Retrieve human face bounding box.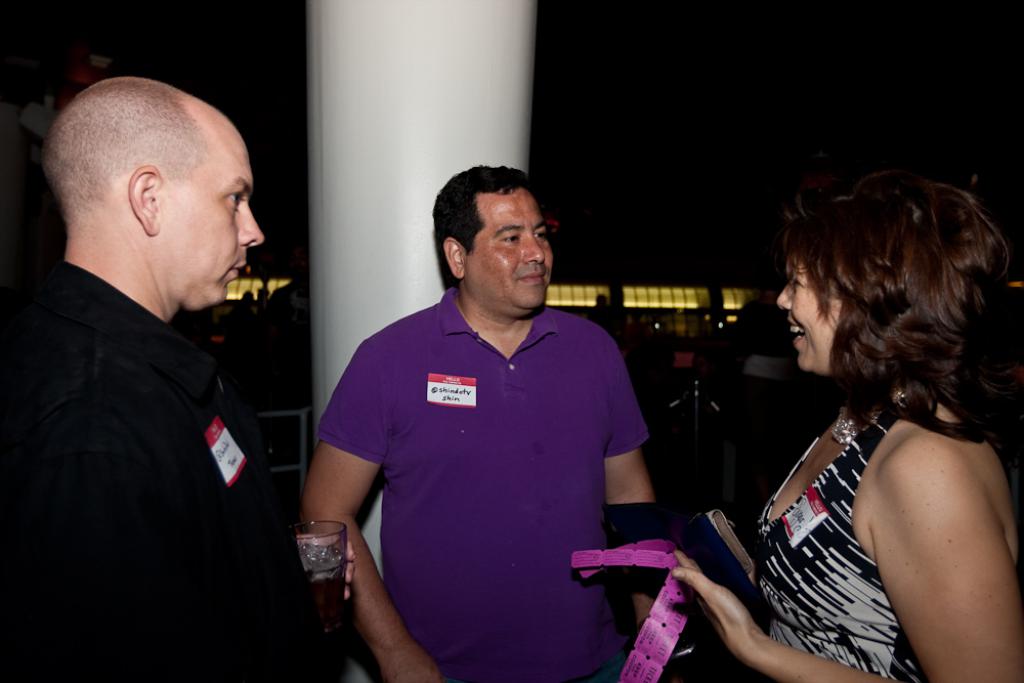
Bounding box: left=772, top=240, right=857, bottom=373.
